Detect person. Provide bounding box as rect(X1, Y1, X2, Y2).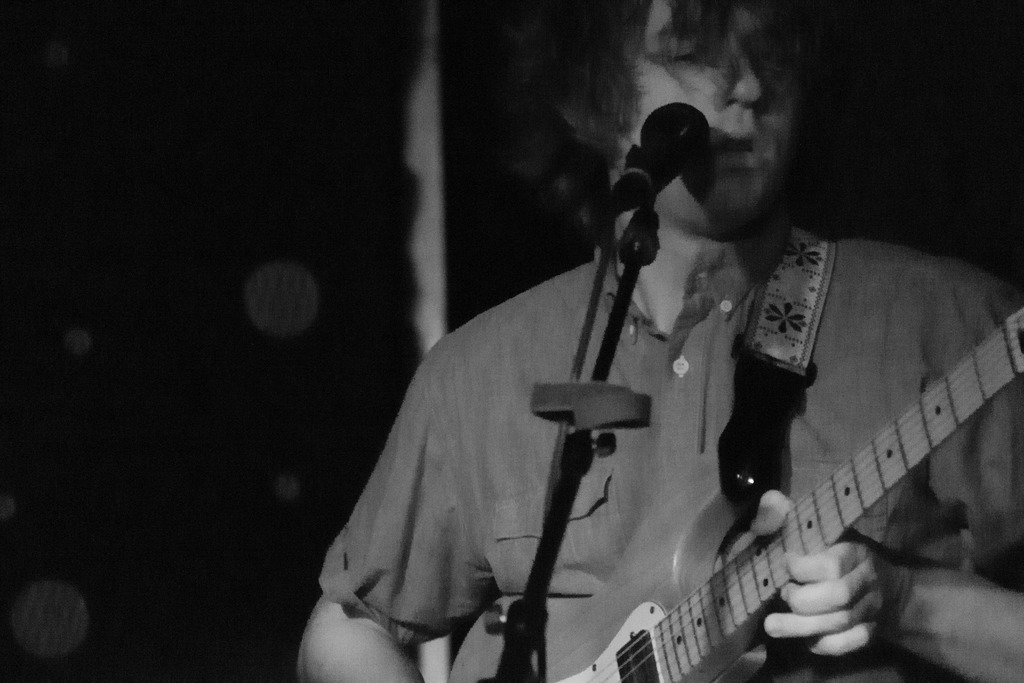
rect(297, 0, 1023, 682).
